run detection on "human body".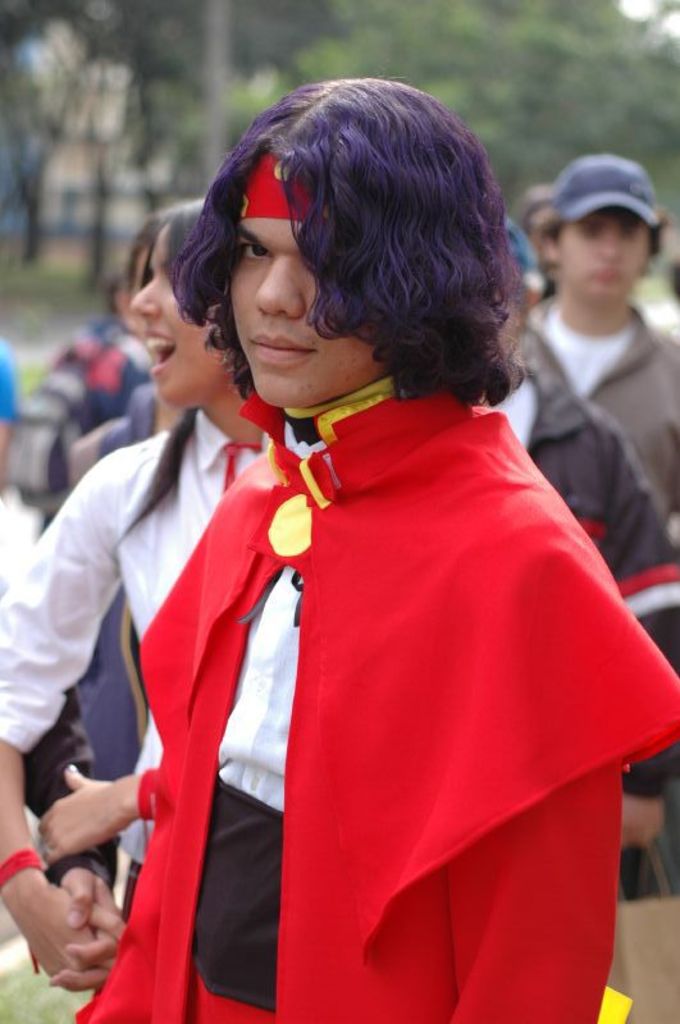
Result: 522:150:679:526.
